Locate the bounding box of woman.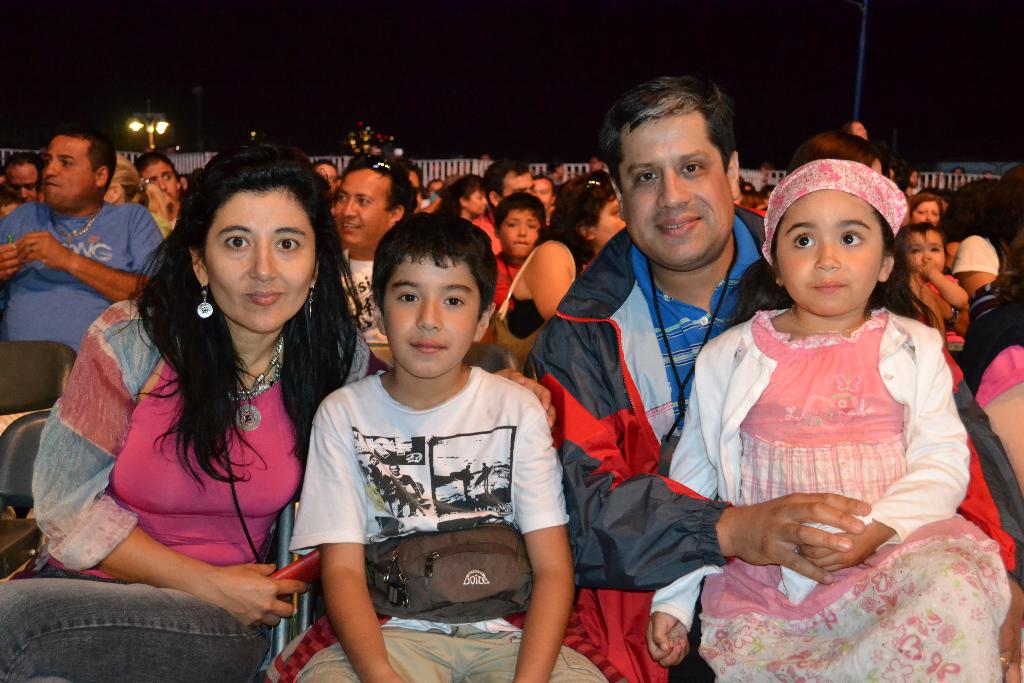
Bounding box: x1=783, y1=132, x2=882, y2=176.
